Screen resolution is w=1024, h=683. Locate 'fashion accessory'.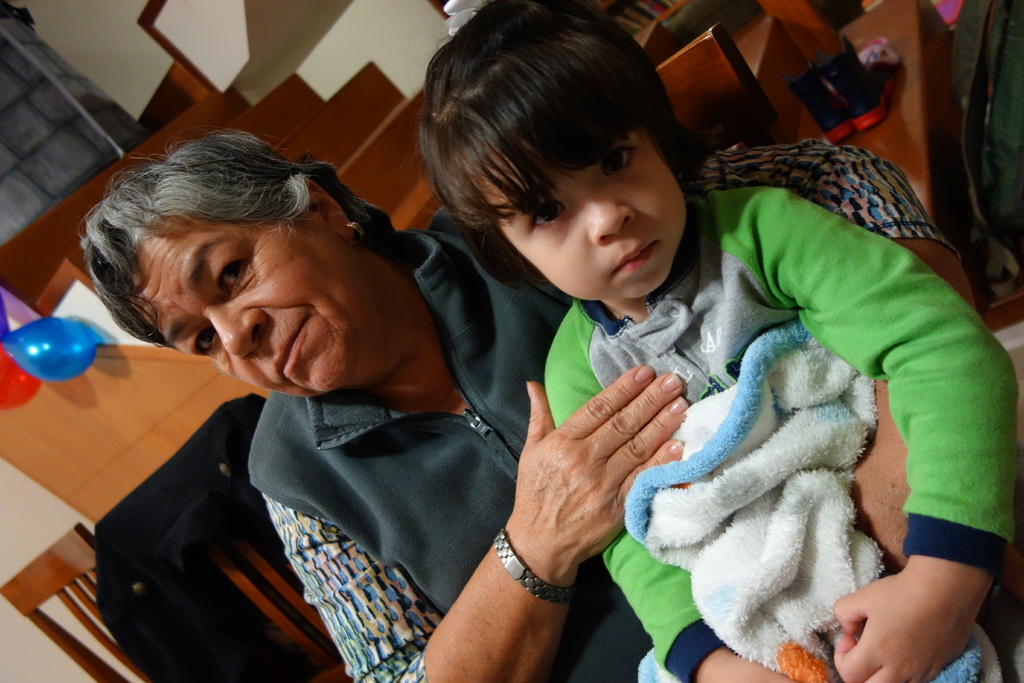
pyautogui.locateOnScreen(491, 527, 582, 603).
